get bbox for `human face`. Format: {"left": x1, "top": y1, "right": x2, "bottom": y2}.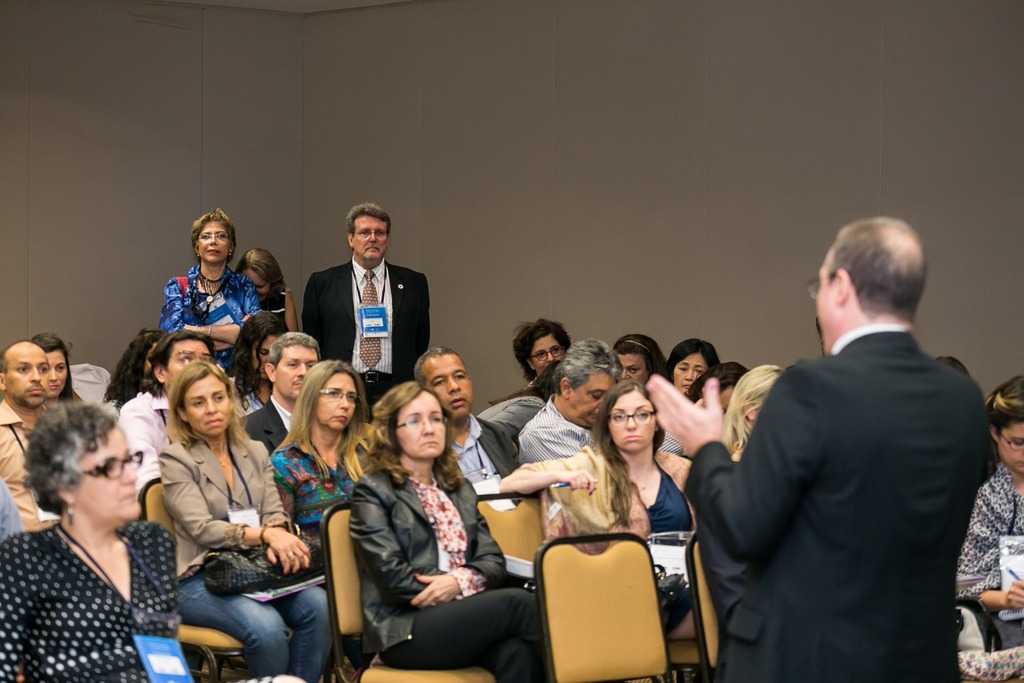
{"left": 396, "top": 393, "right": 447, "bottom": 456}.
